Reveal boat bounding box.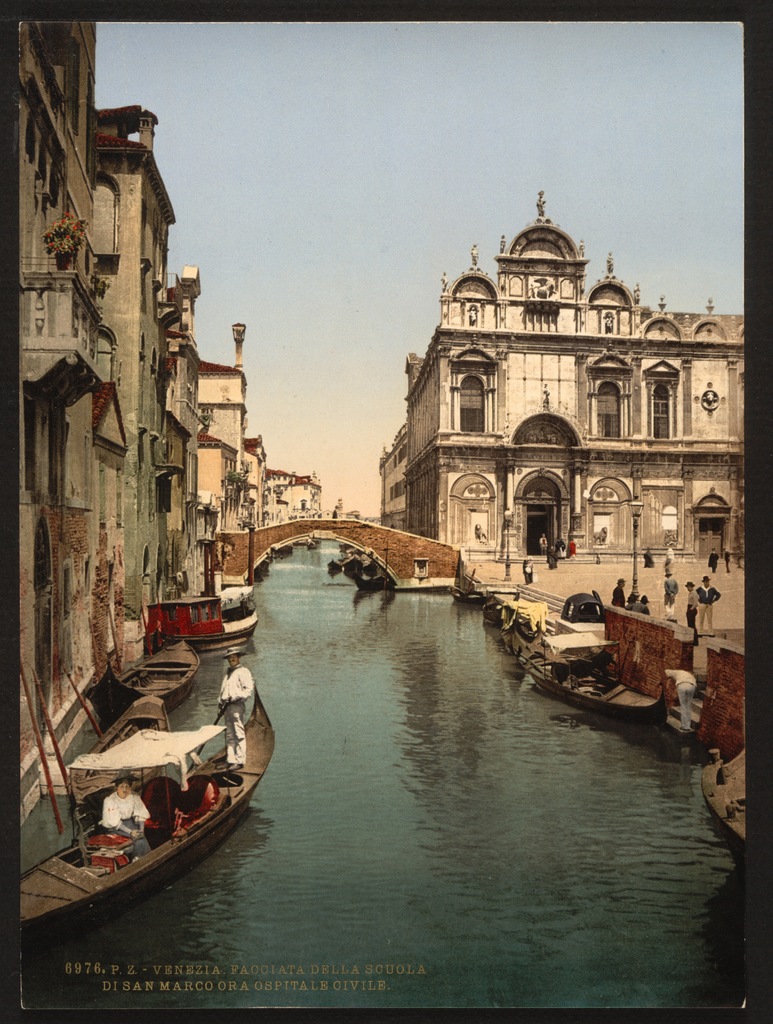
Revealed: detection(67, 694, 174, 846).
